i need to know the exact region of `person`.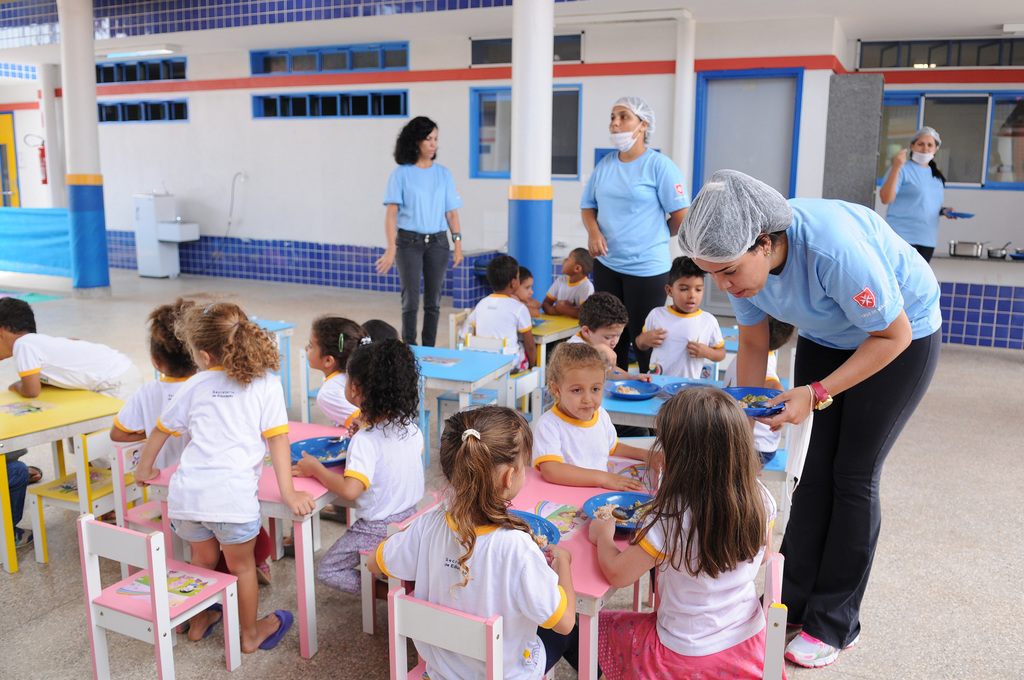
Region: x1=535 y1=336 x2=676 y2=494.
